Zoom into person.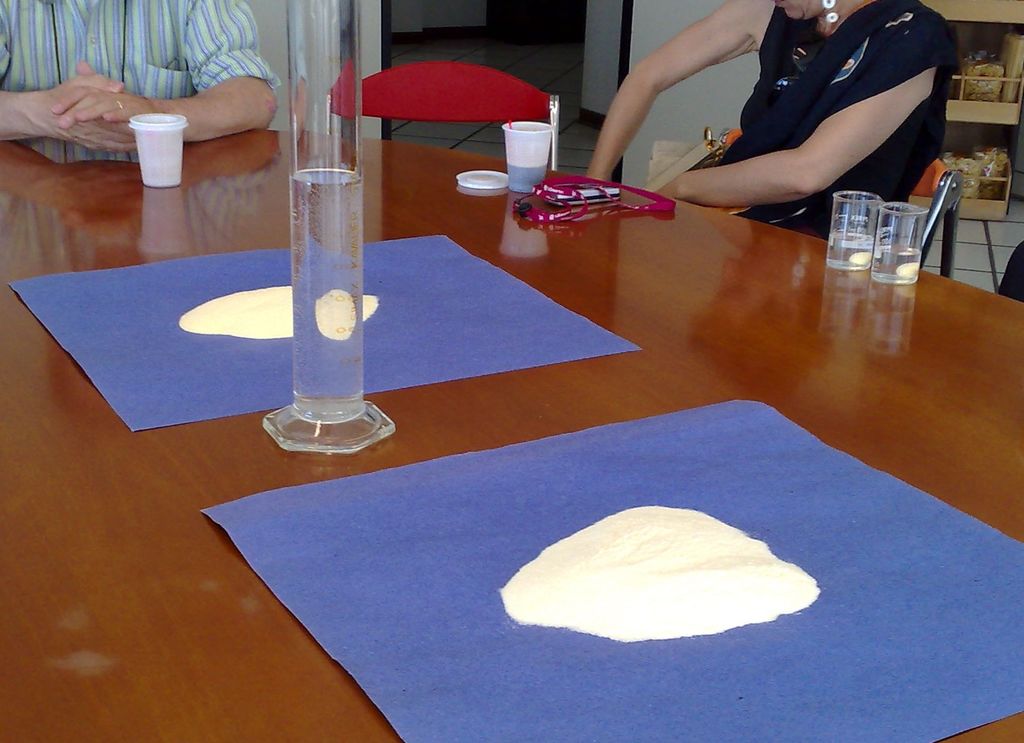
Zoom target: 584,0,958,245.
